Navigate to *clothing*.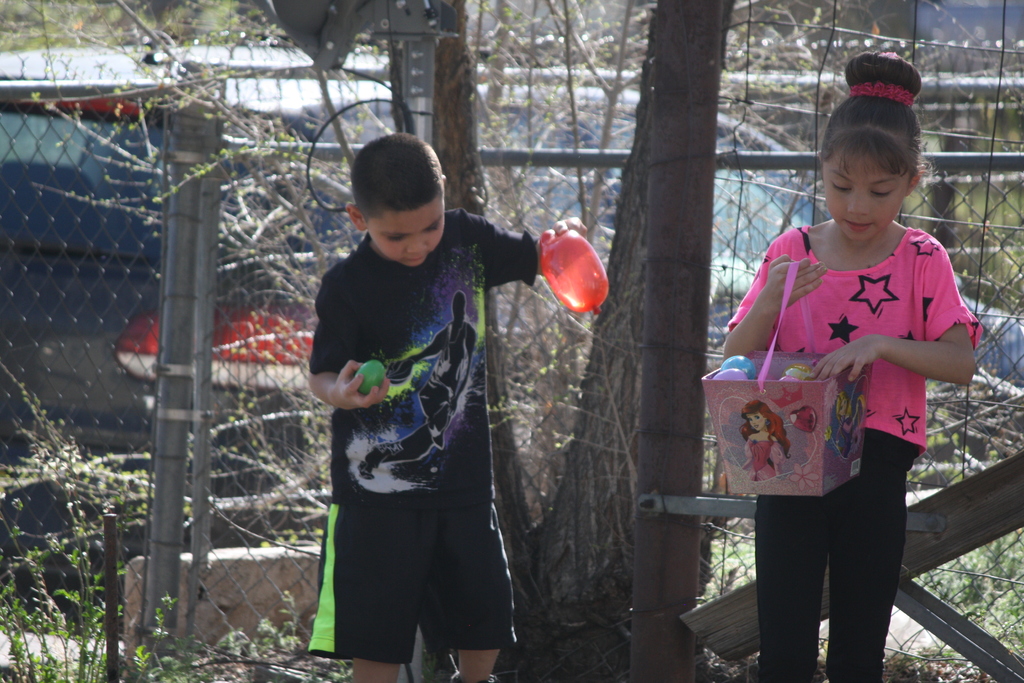
Navigation target: (left=303, top=205, right=547, bottom=671).
